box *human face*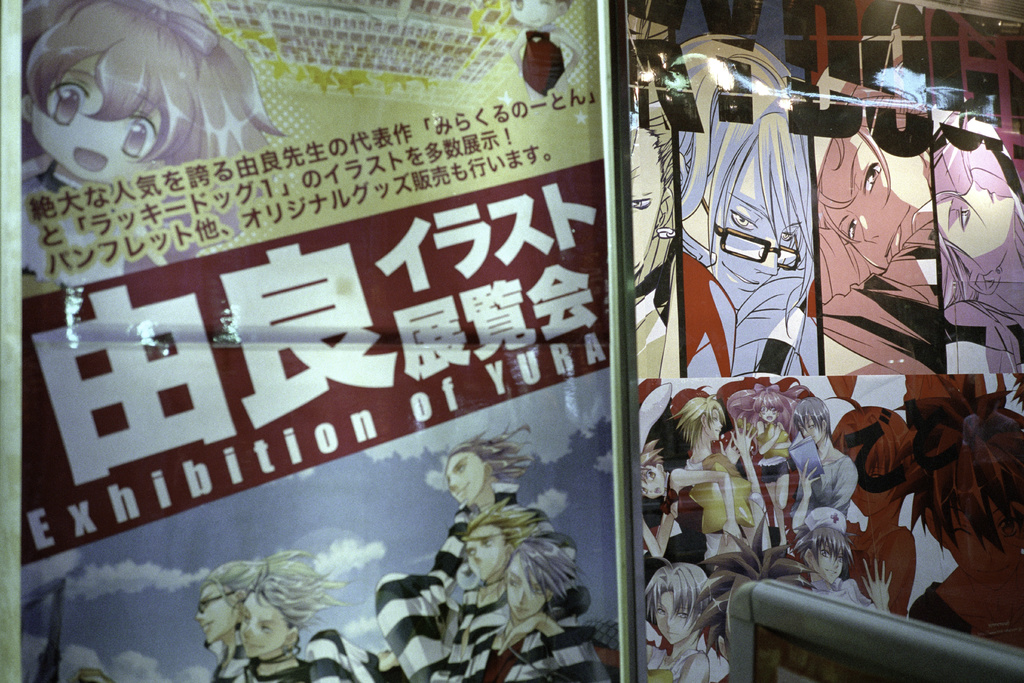
bbox=[656, 587, 699, 645]
